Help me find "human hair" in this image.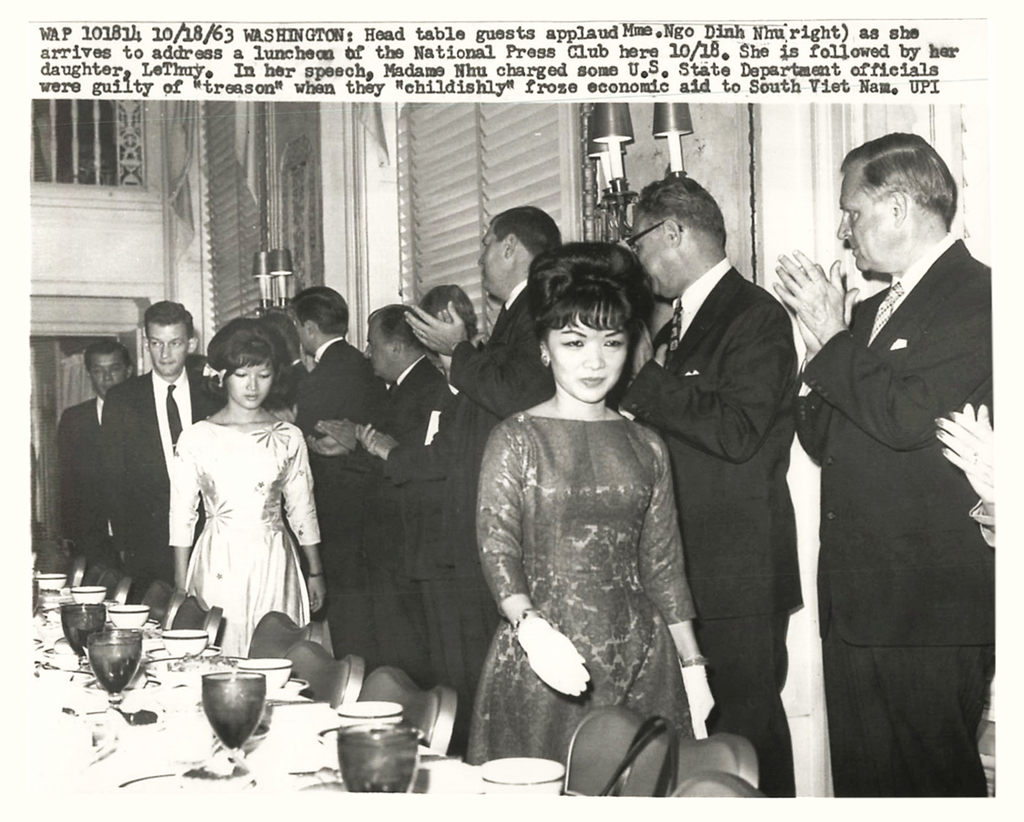
Found it: crop(529, 250, 660, 347).
